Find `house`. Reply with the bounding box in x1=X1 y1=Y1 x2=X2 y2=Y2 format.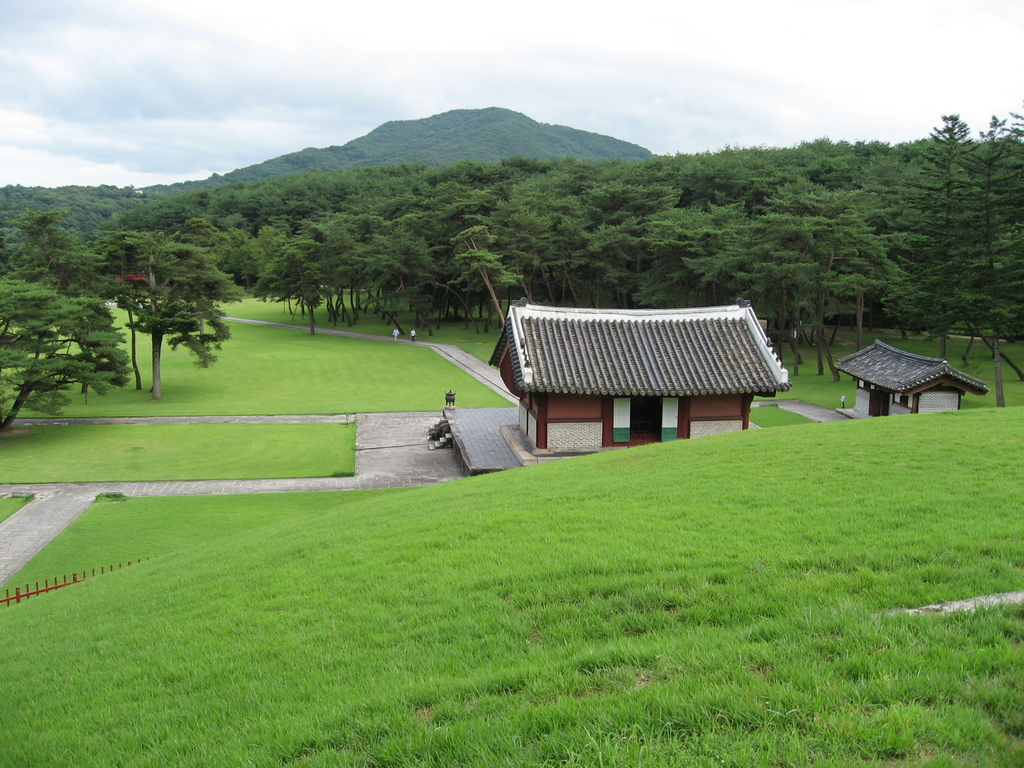
x1=486 y1=286 x2=797 y2=454.
